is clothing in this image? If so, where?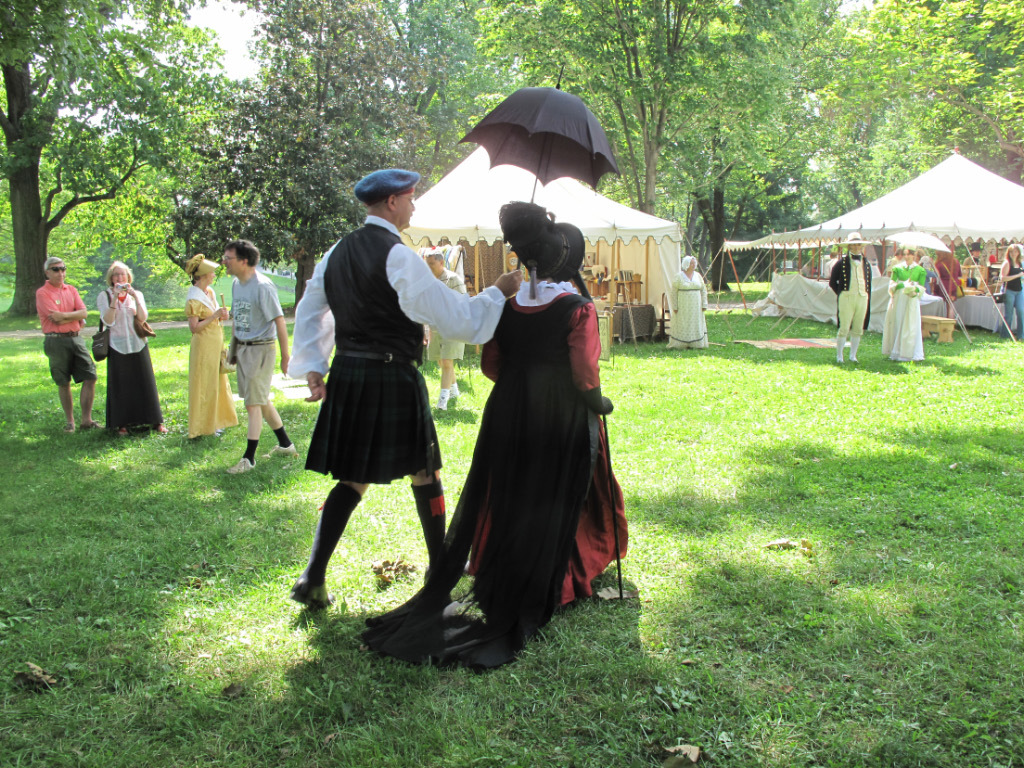
Yes, at pyautogui.locateOnScreen(429, 268, 470, 362).
